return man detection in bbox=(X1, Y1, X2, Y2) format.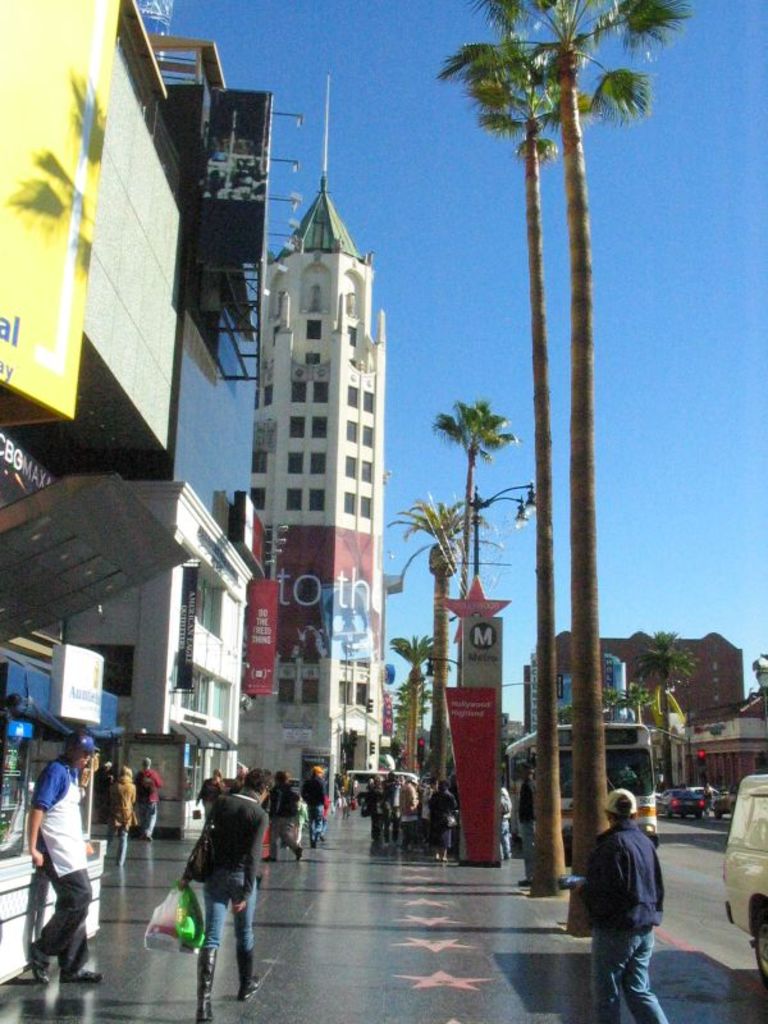
bbox=(584, 787, 678, 1023).
